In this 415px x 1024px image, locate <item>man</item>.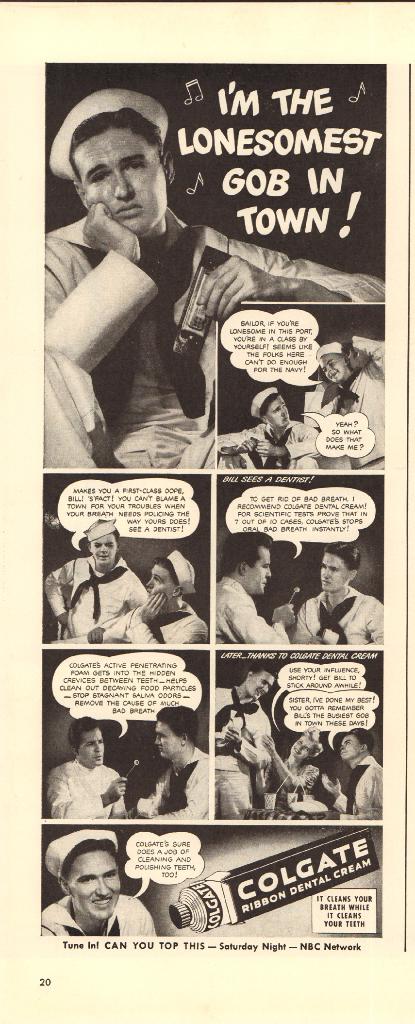
Bounding box: [left=289, top=543, right=375, bottom=652].
